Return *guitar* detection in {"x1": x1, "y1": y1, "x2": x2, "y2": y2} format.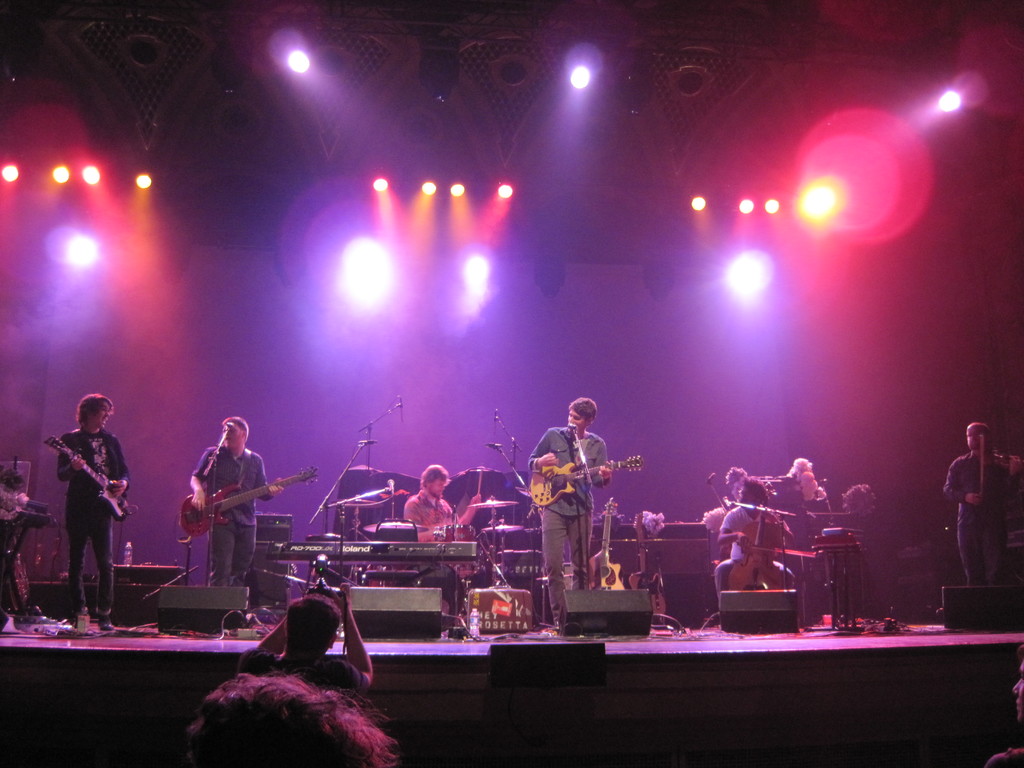
{"x1": 47, "y1": 431, "x2": 127, "y2": 522}.
